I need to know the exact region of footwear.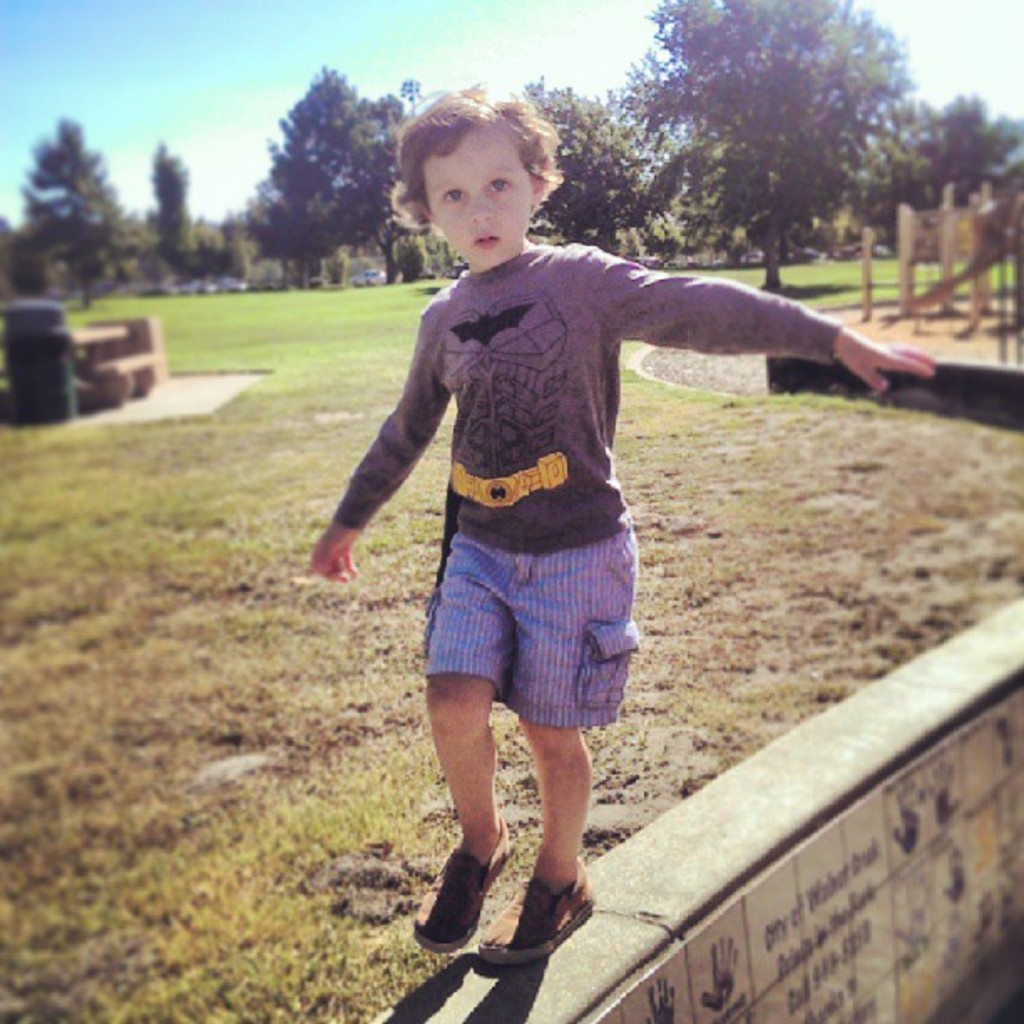
Region: box(405, 808, 515, 959).
